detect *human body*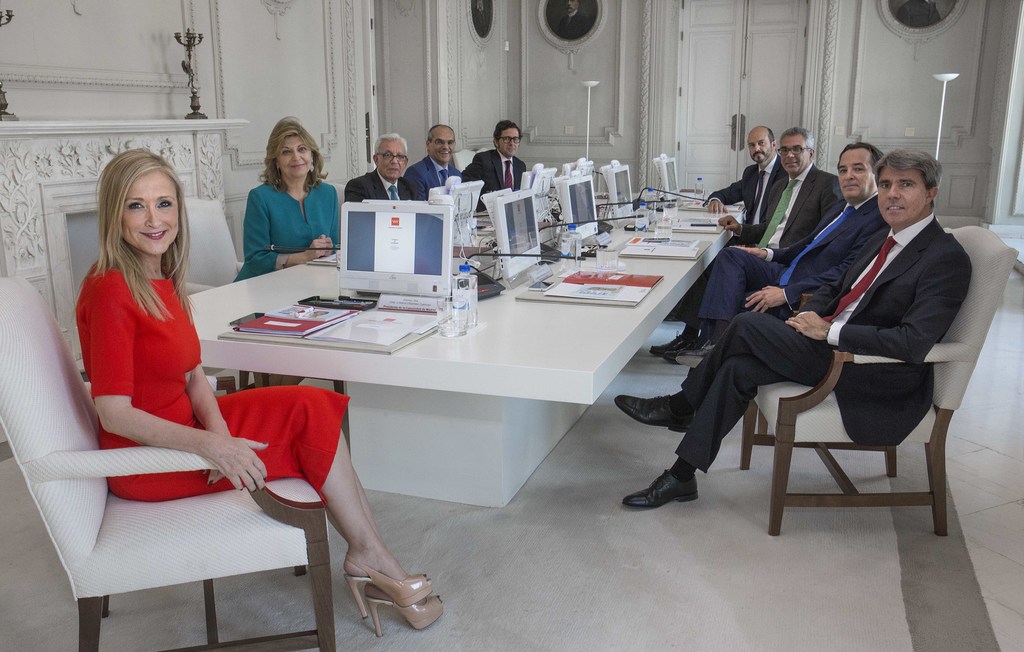
select_region(462, 122, 522, 206)
